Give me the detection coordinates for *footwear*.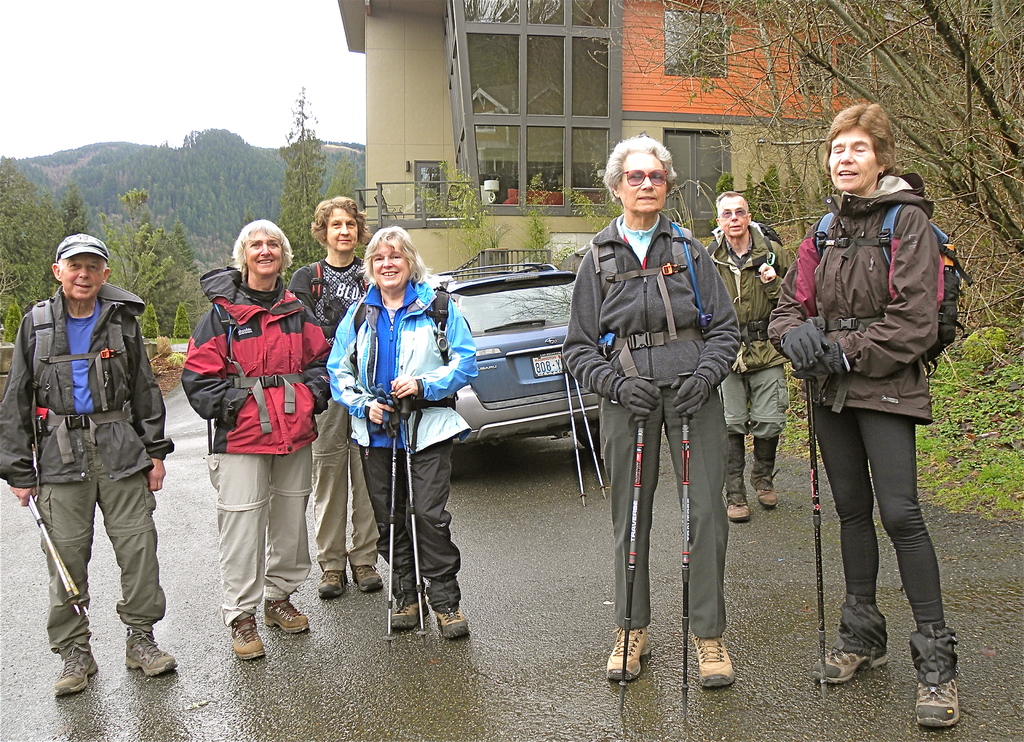
(x1=229, y1=610, x2=268, y2=666).
